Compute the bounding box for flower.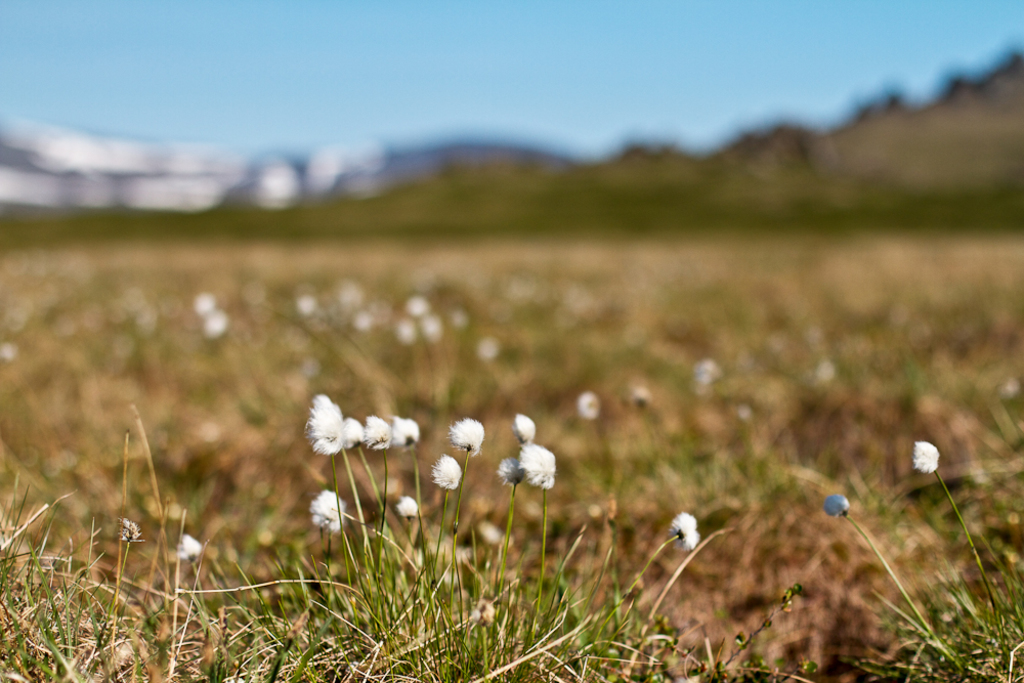
<bbox>518, 437, 557, 493</bbox>.
